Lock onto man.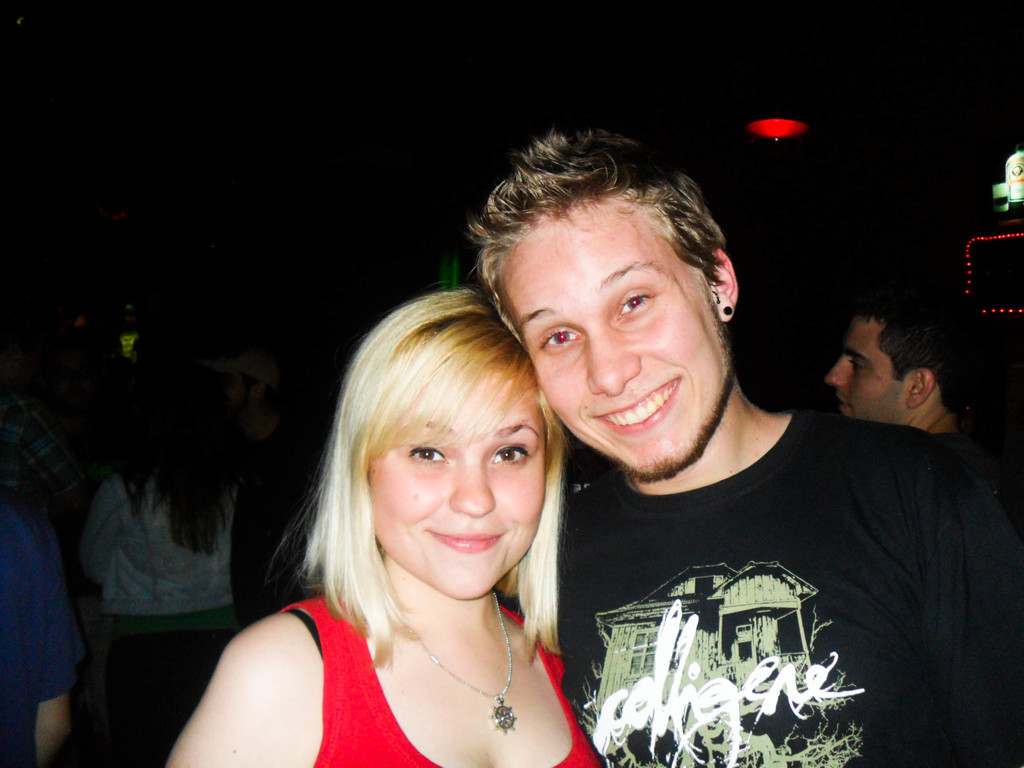
Locked: 822 283 982 442.
